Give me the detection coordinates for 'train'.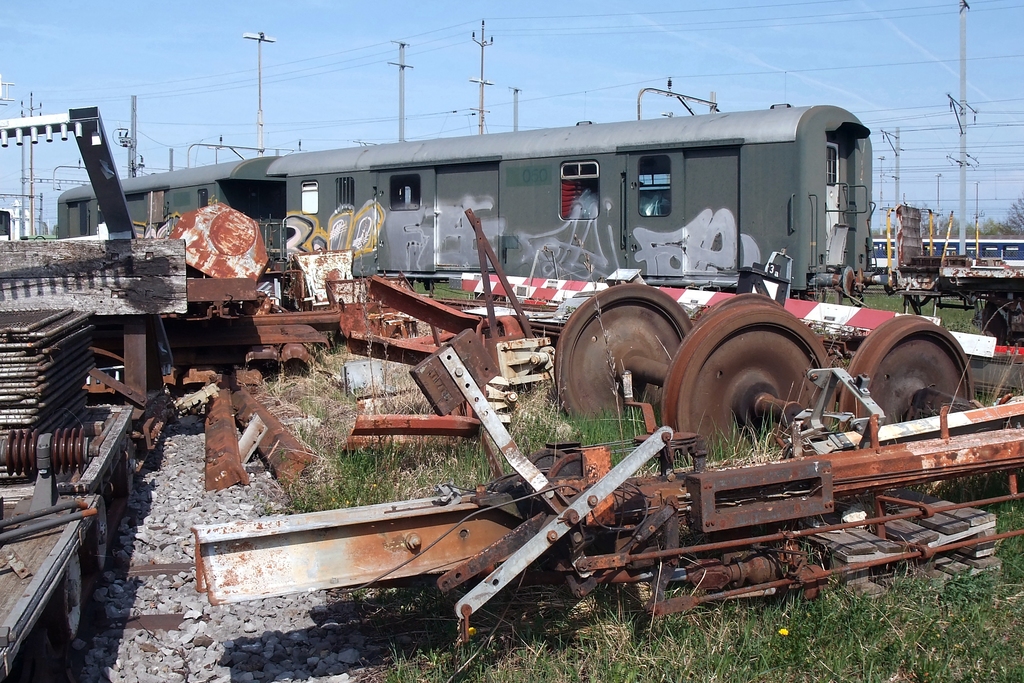
<bbox>871, 237, 1023, 273</bbox>.
